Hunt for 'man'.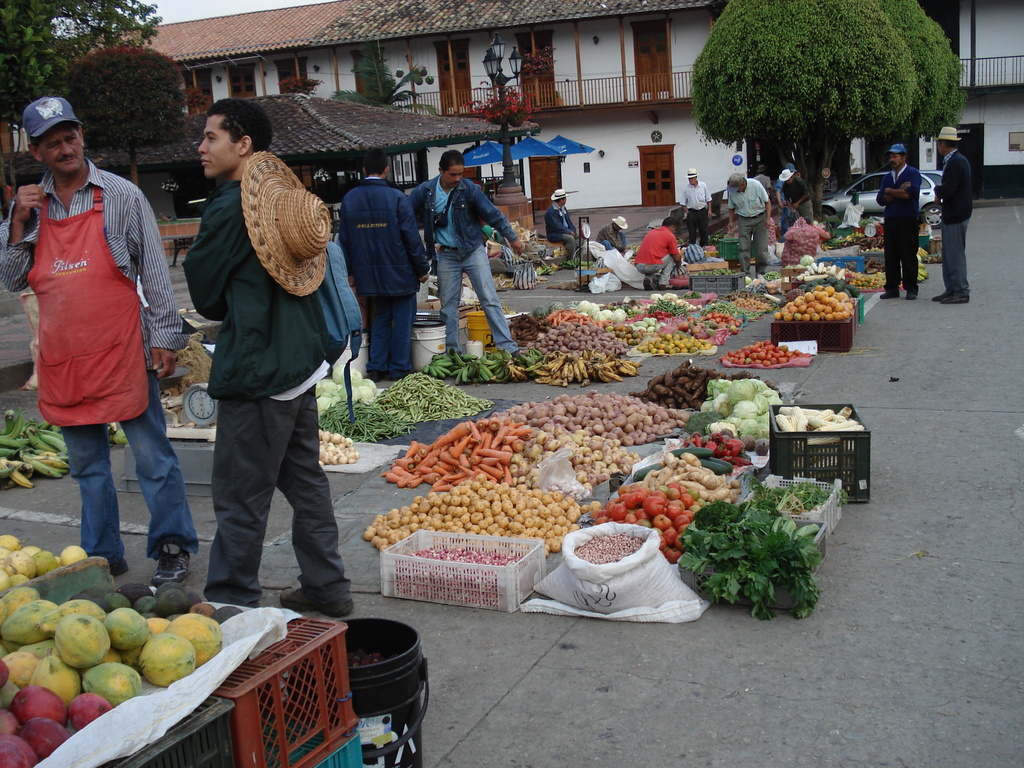
Hunted down at <region>546, 190, 580, 258</region>.
